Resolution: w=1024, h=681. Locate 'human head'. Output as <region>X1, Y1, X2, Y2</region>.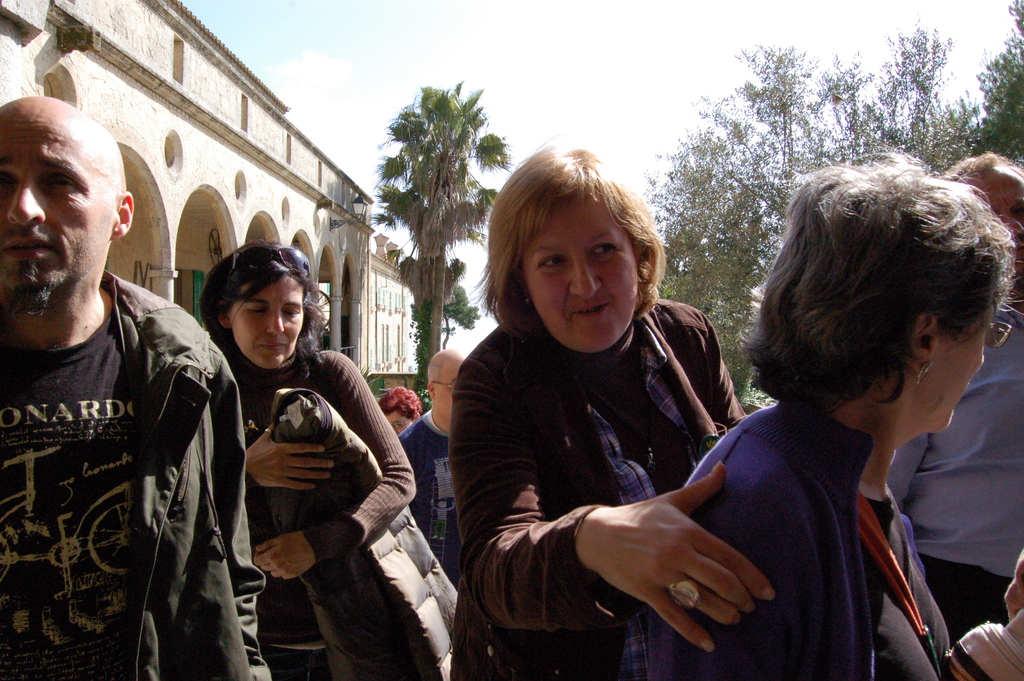
<region>423, 347, 467, 430</region>.
